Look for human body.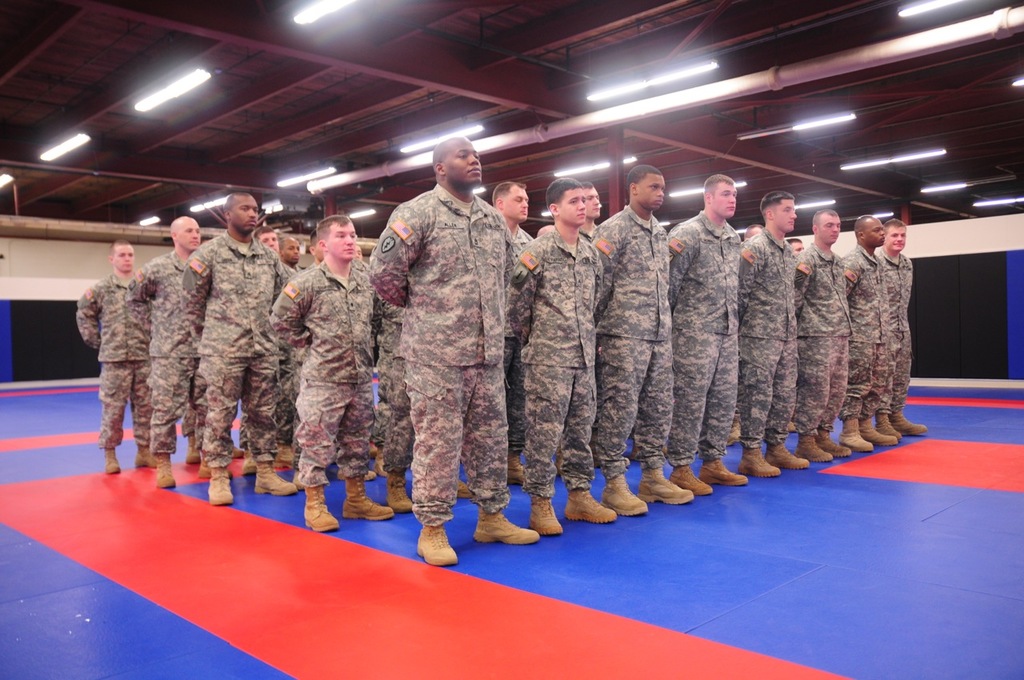
Found: region(76, 238, 150, 474).
